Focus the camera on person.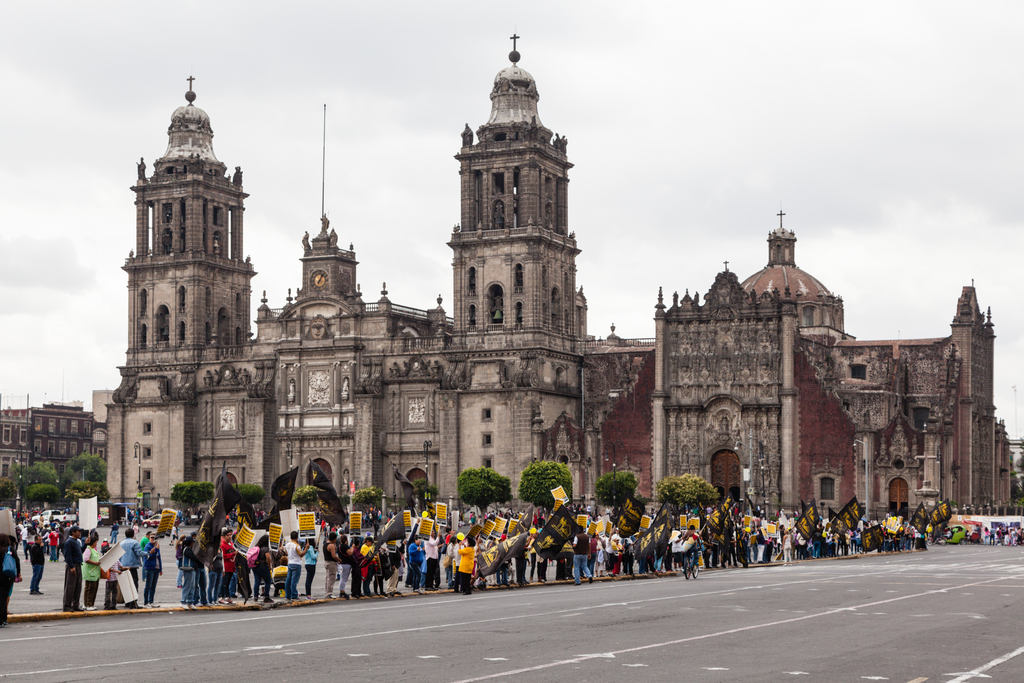
Focus region: select_region(247, 537, 272, 604).
